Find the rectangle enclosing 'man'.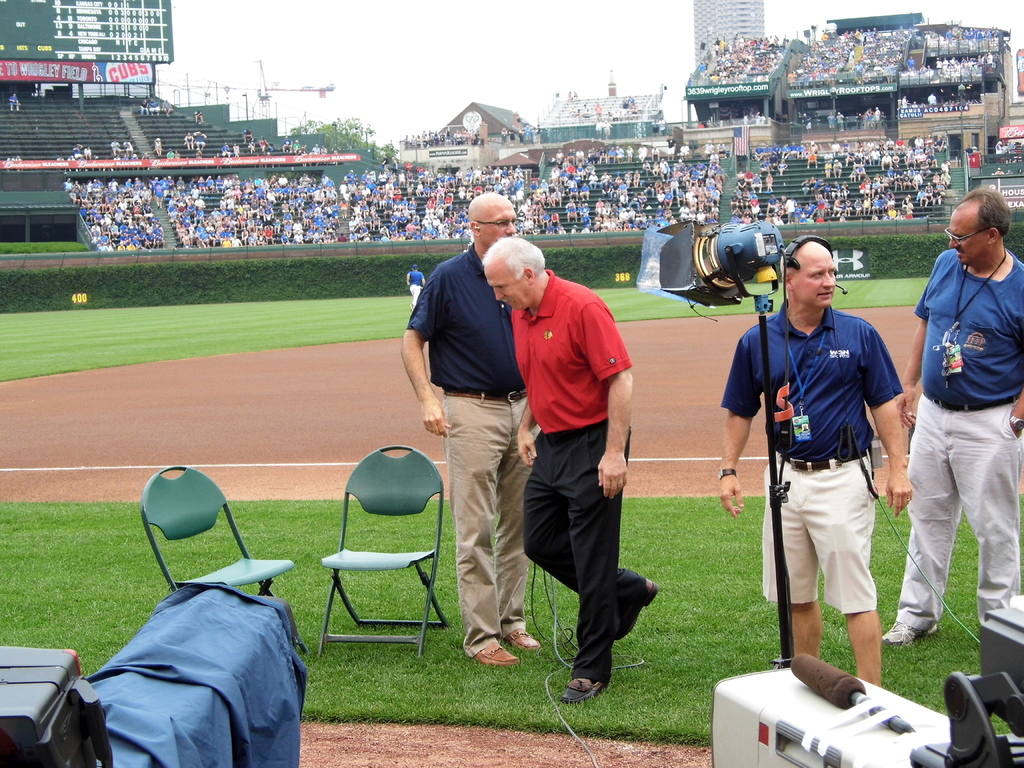
<bbox>154, 184, 163, 206</bbox>.
